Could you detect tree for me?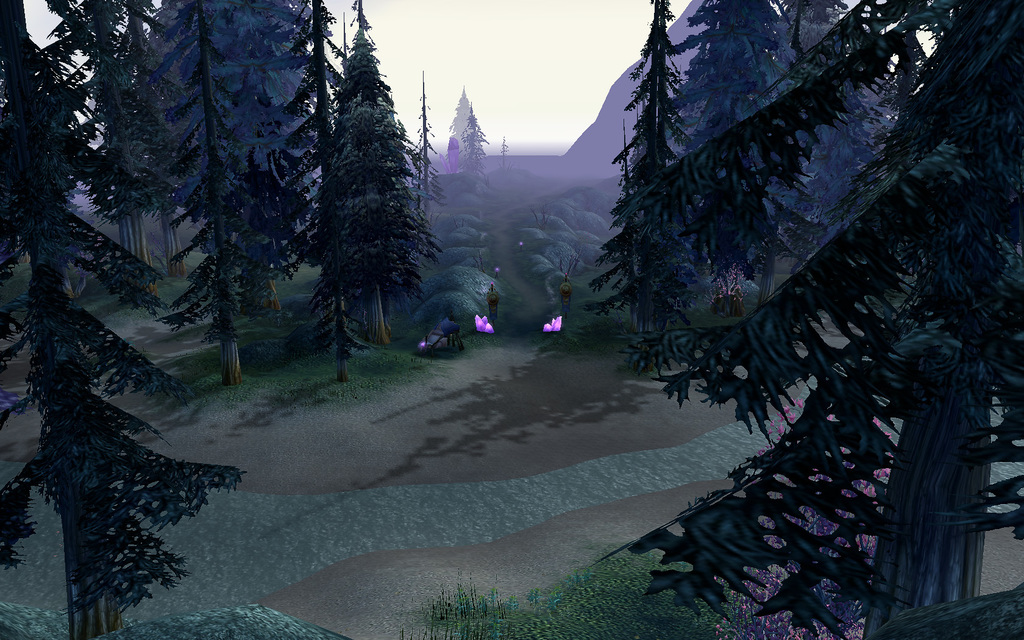
Detection result: (x1=268, y1=0, x2=356, y2=389).
